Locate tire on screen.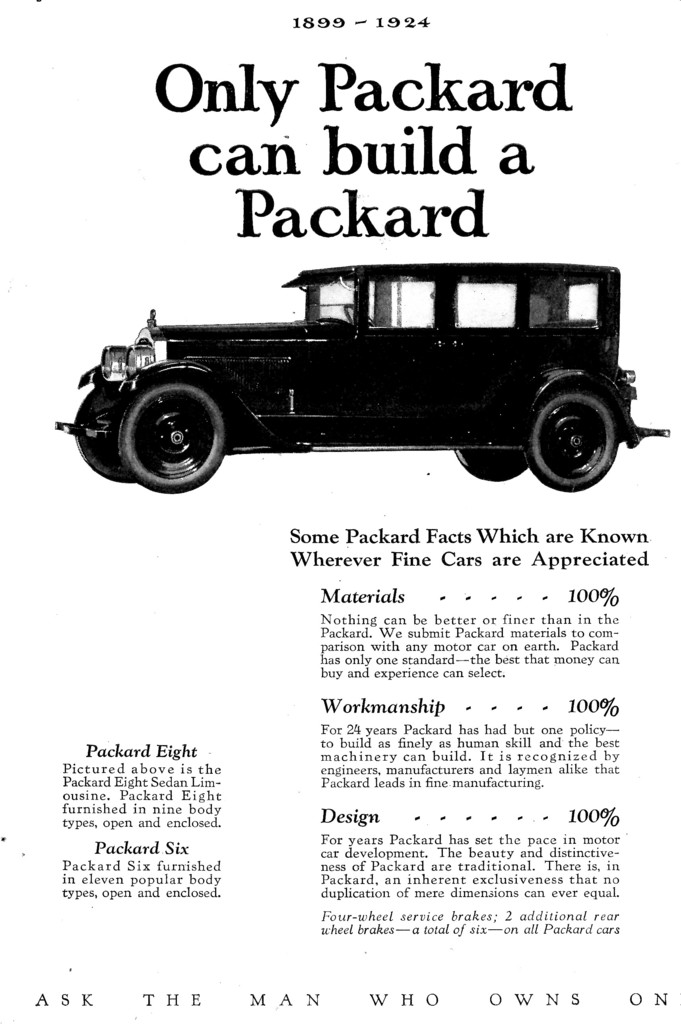
On screen at rect(450, 449, 537, 482).
